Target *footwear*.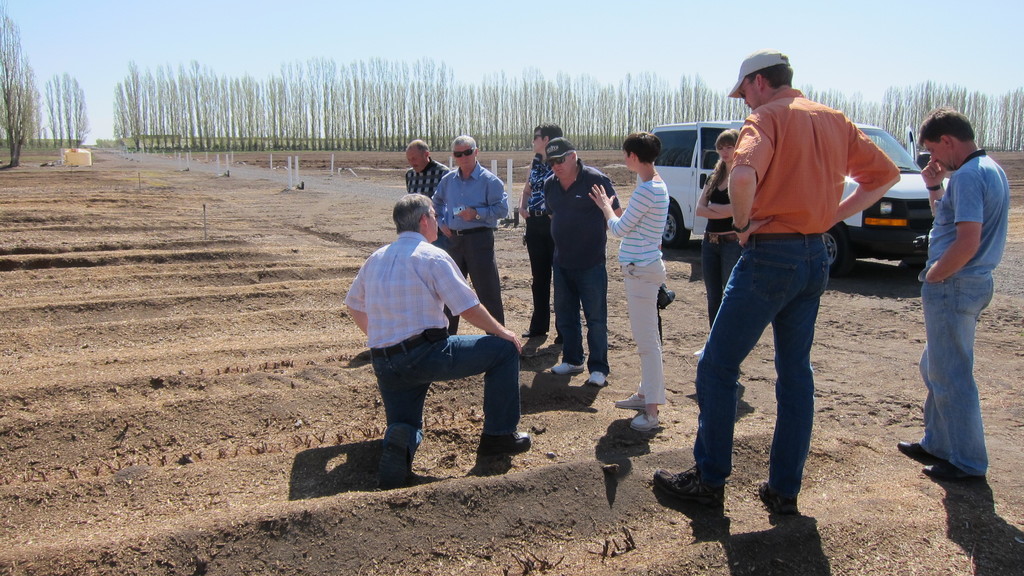
Target region: <region>922, 461, 986, 482</region>.
